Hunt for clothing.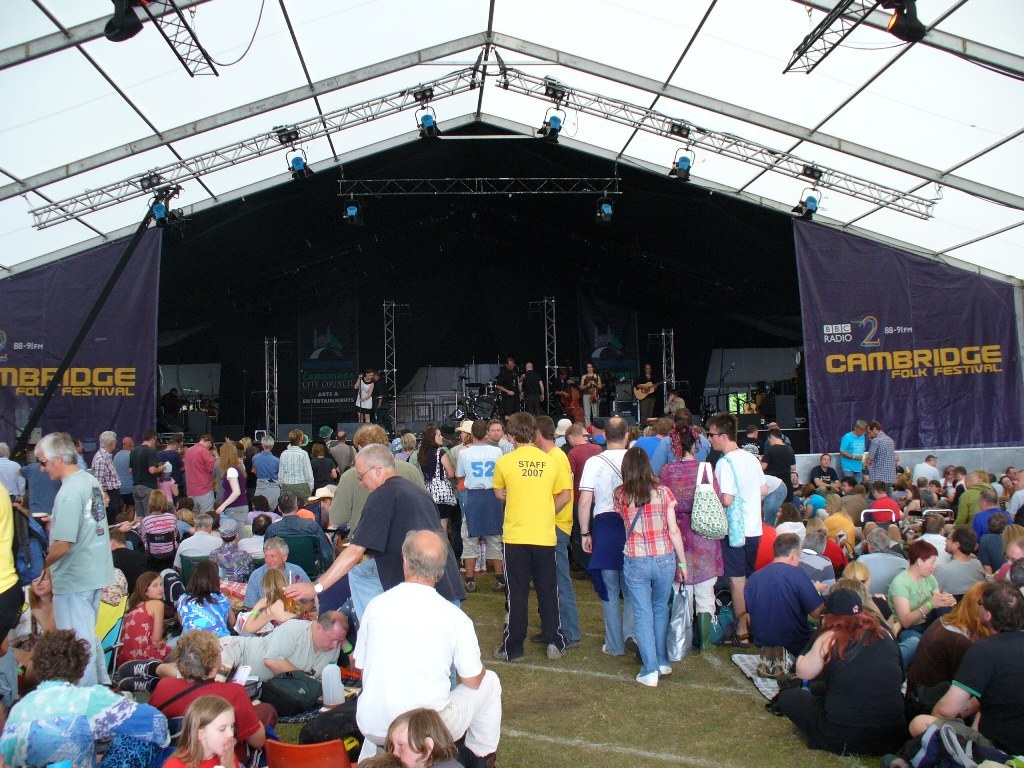
Hunted down at bbox(635, 373, 657, 427).
